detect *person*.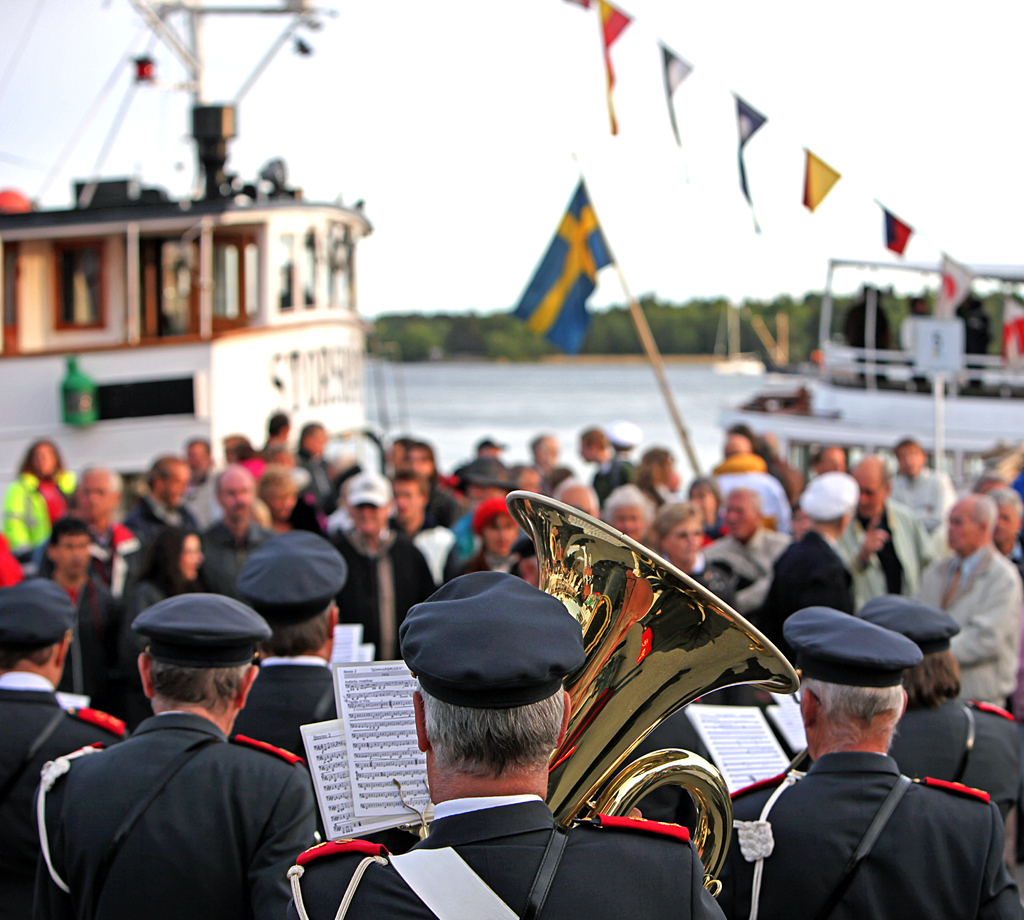
Detected at bbox=[808, 441, 846, 475].
